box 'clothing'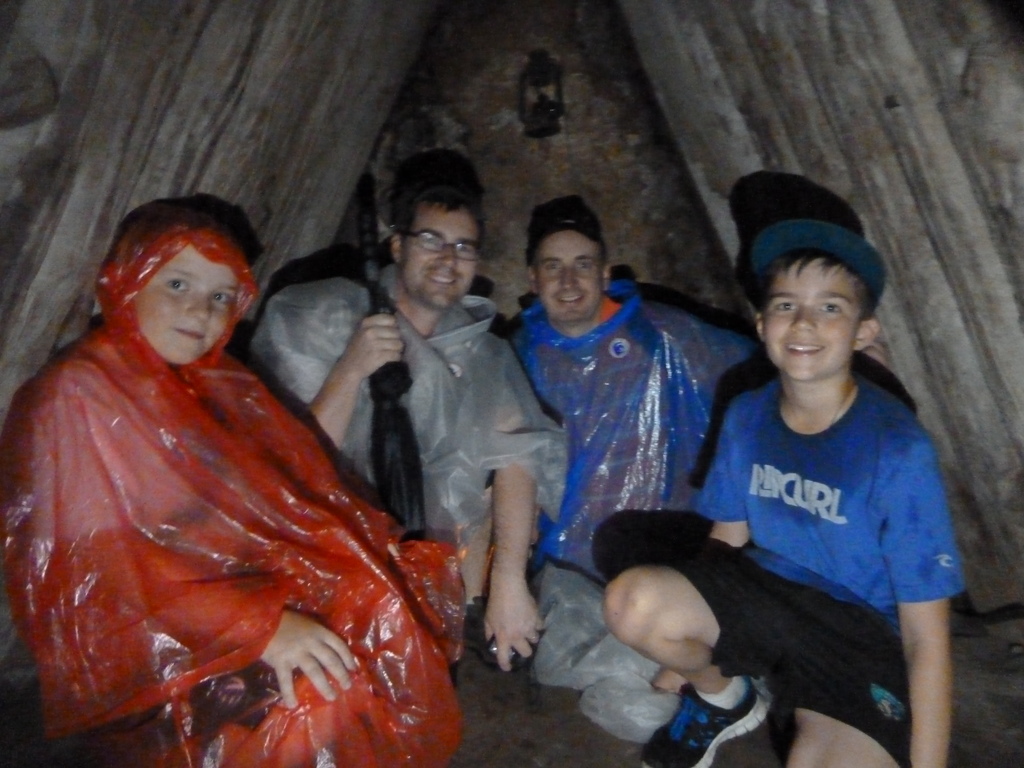
region(0, 212, 468, 767)
